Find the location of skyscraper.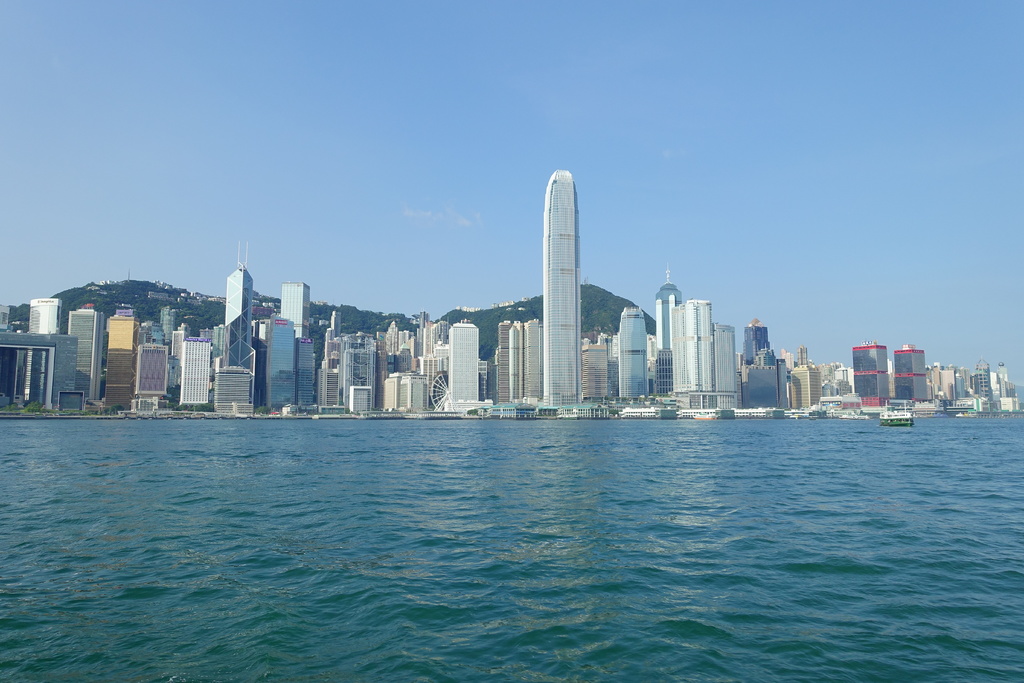
Location: BBox(533, 169, 577, 399).
